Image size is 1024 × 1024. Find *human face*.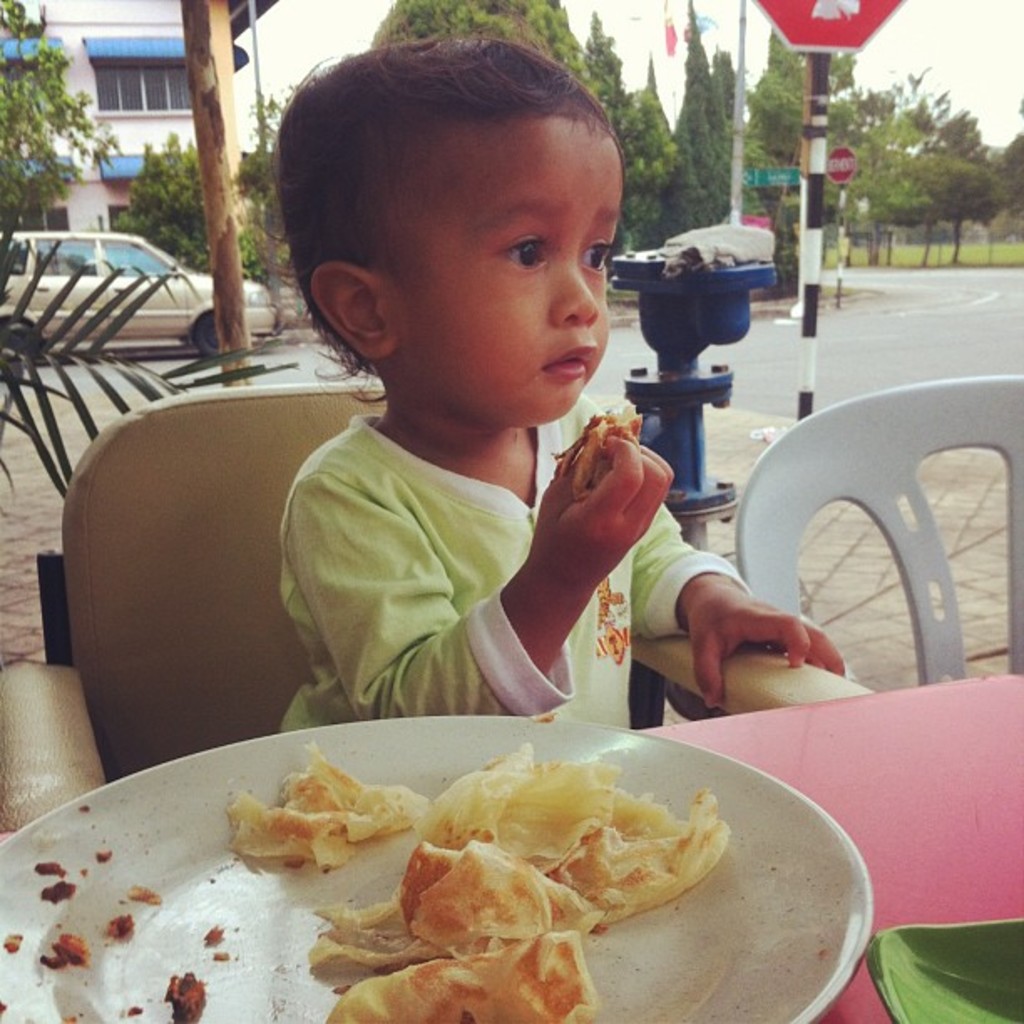
l=395, t=117, r=612, b=442.
